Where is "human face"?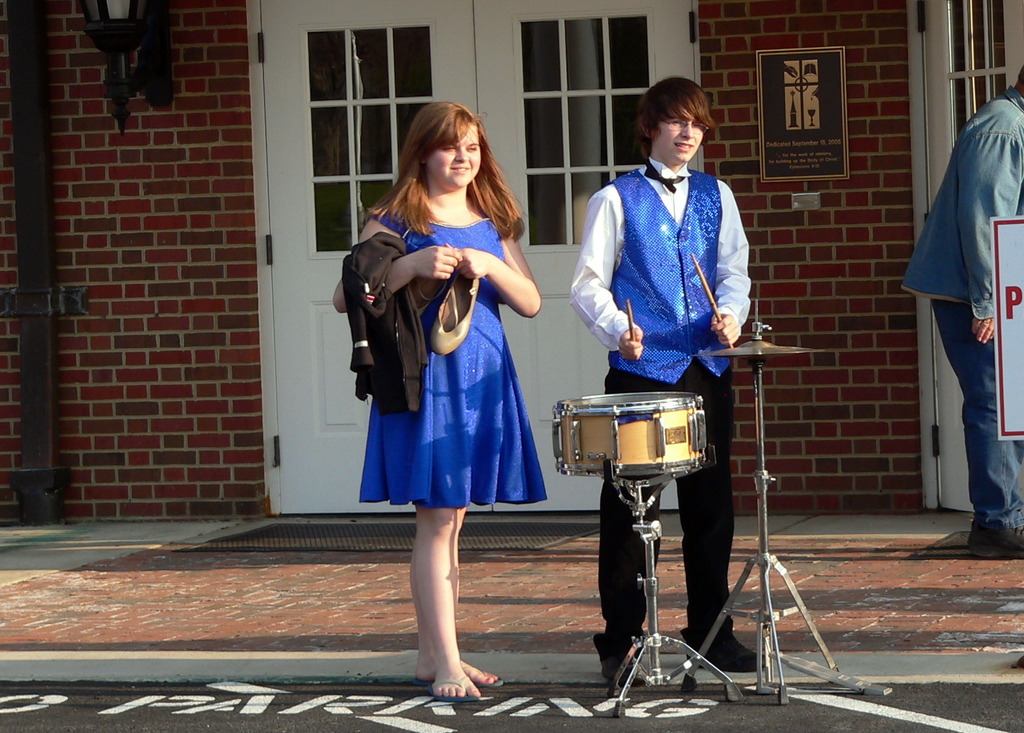
429 124 479 188.
